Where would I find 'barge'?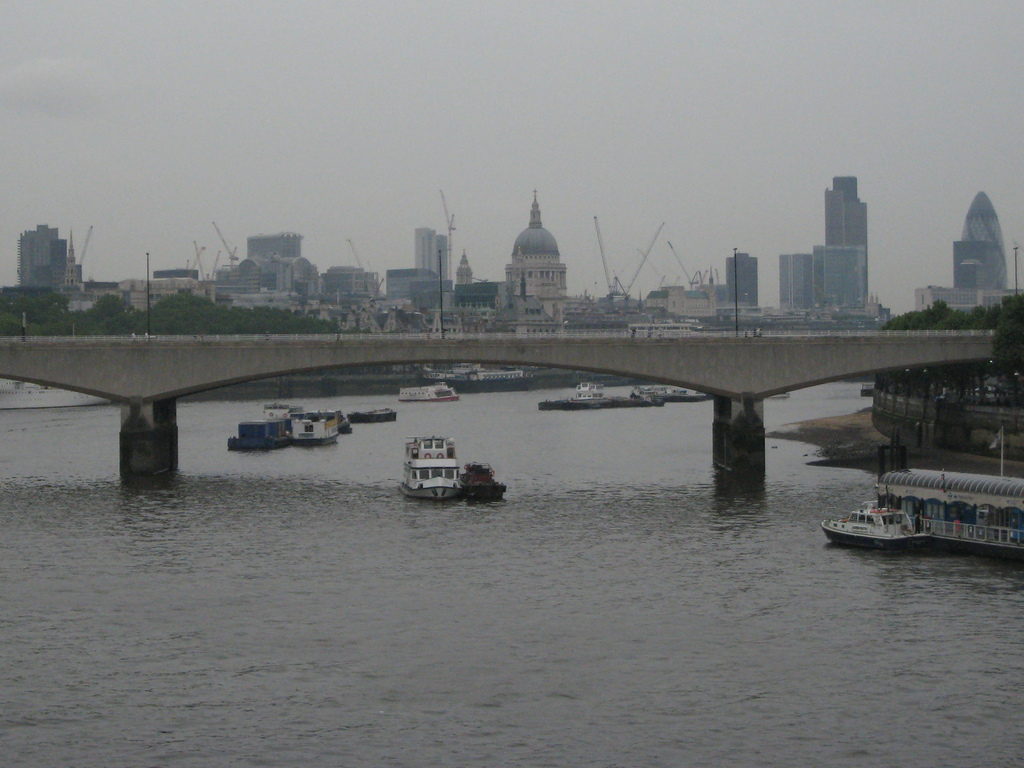
At pyautogui.locateOnScreen(822, 503, 931, 550).
